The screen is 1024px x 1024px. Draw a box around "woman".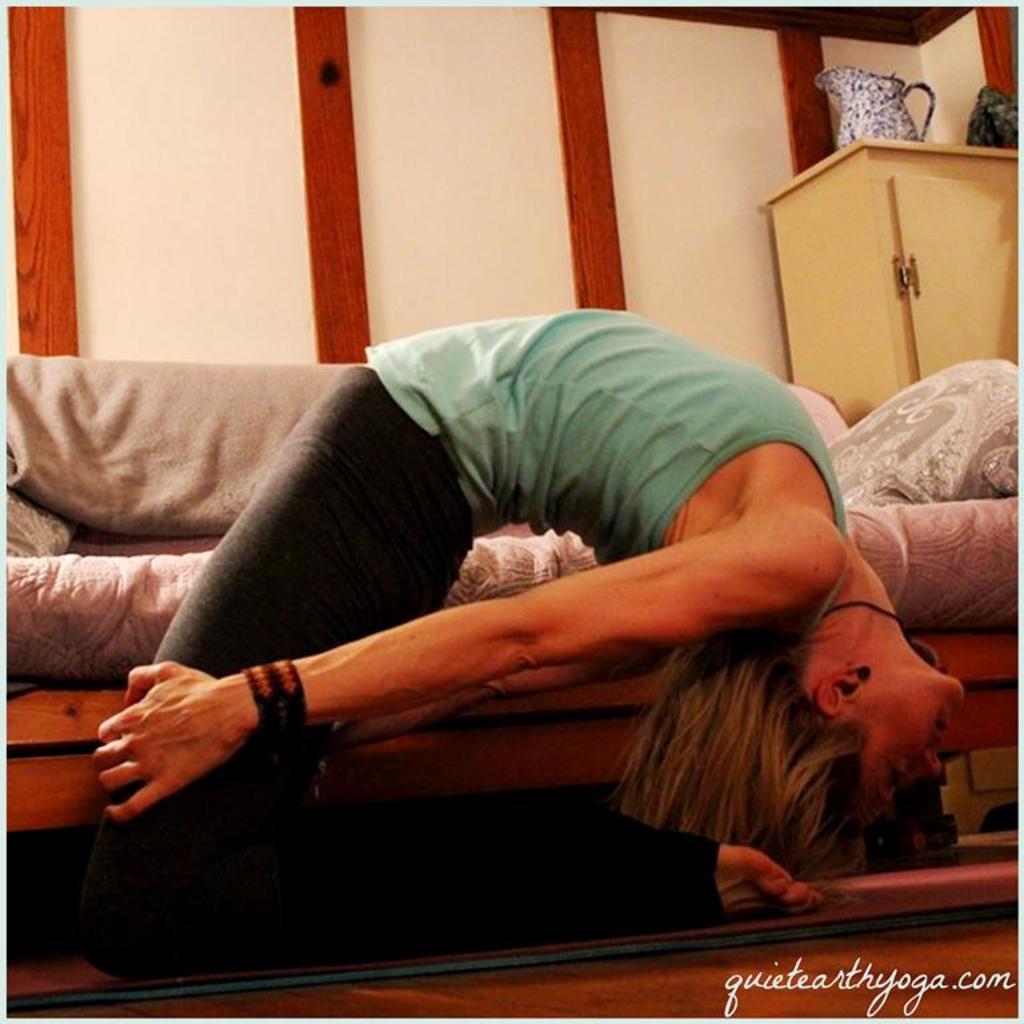
l=55, t=223, r=919, b=948.
